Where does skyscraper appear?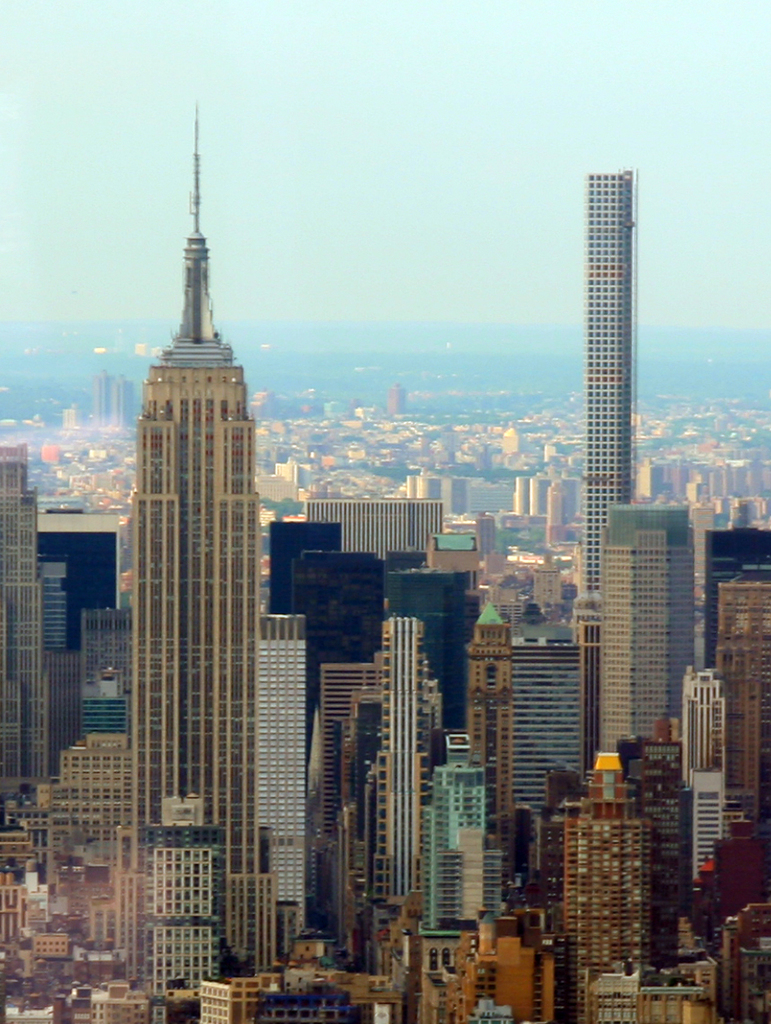
Appears at bbox=[188, 934, 395, 1021].
